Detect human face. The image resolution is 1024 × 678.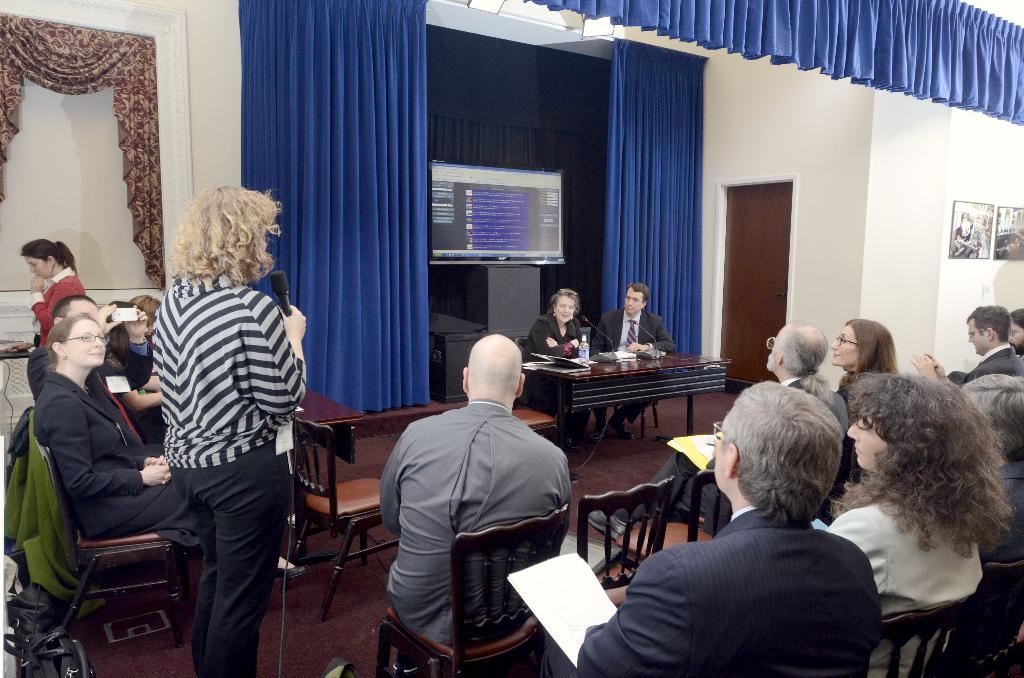
{"left": 556, "top": 293, "right": 576, "bottom": 327}.
